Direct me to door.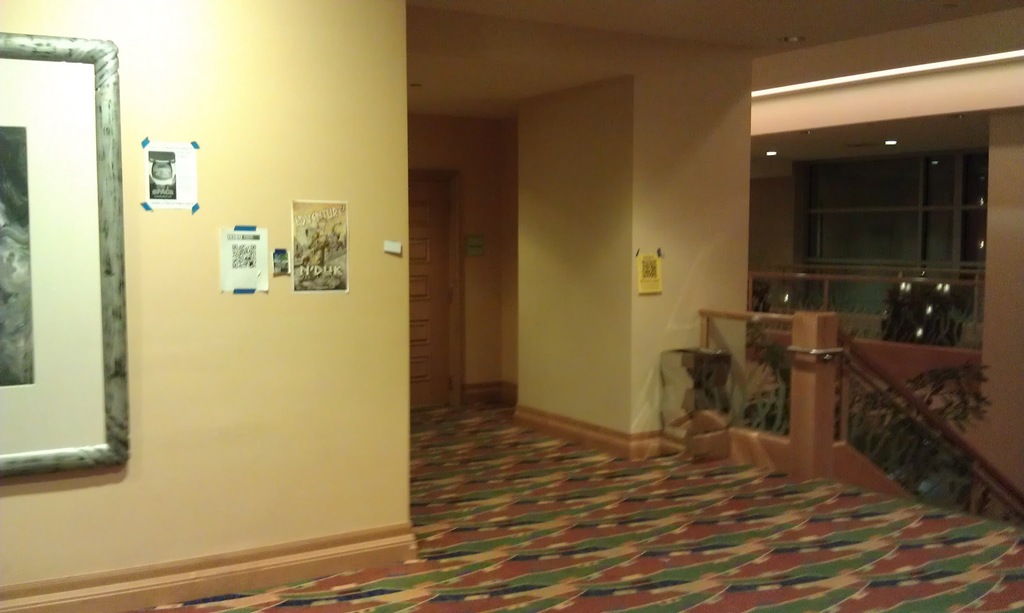
Direction: 411:174:449:409.
